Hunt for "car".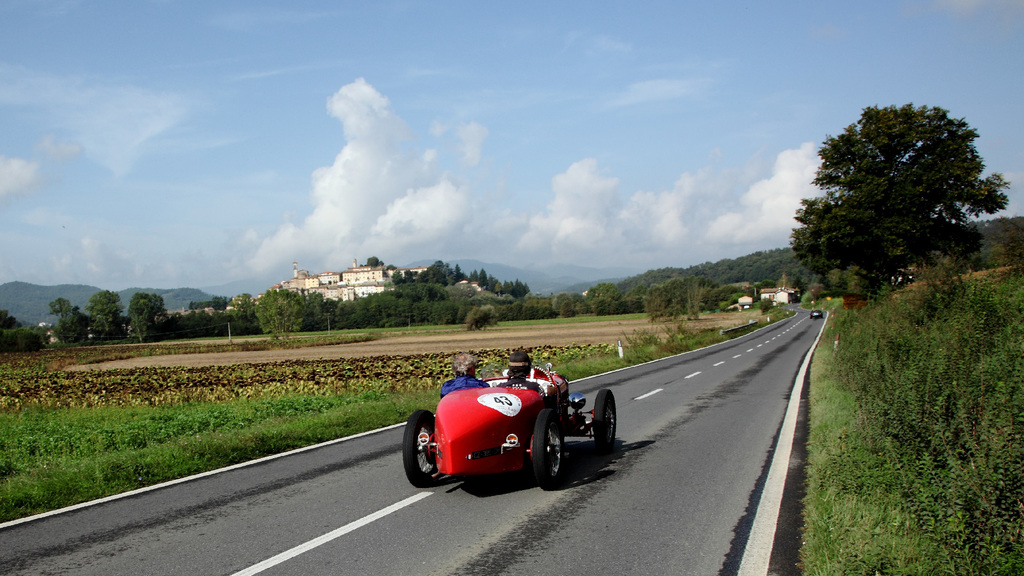
Hunted down at box=[809, 308, 825, 319].
